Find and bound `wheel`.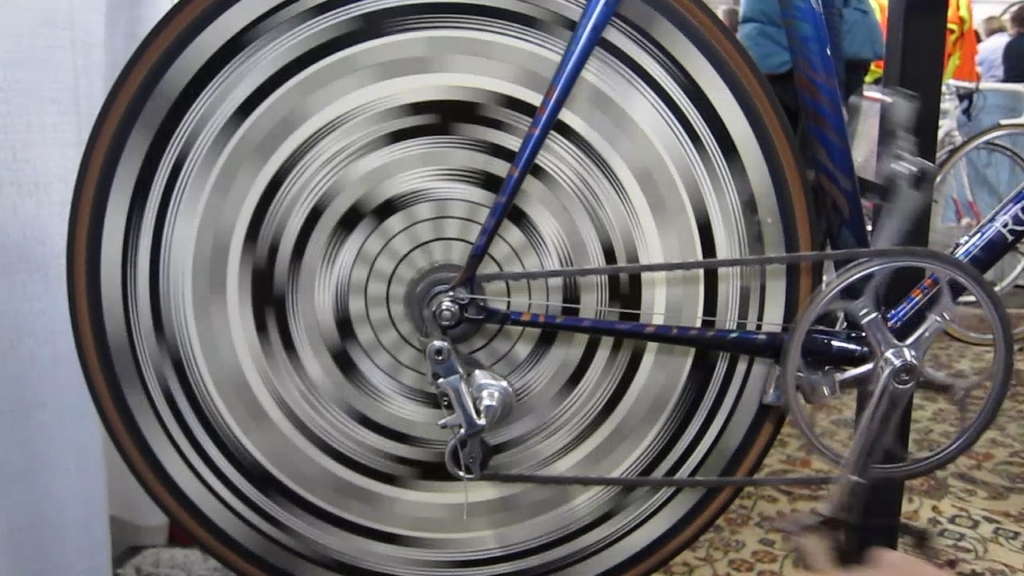
Bound: [left=950, top=132, right=1023, bottom=308].
